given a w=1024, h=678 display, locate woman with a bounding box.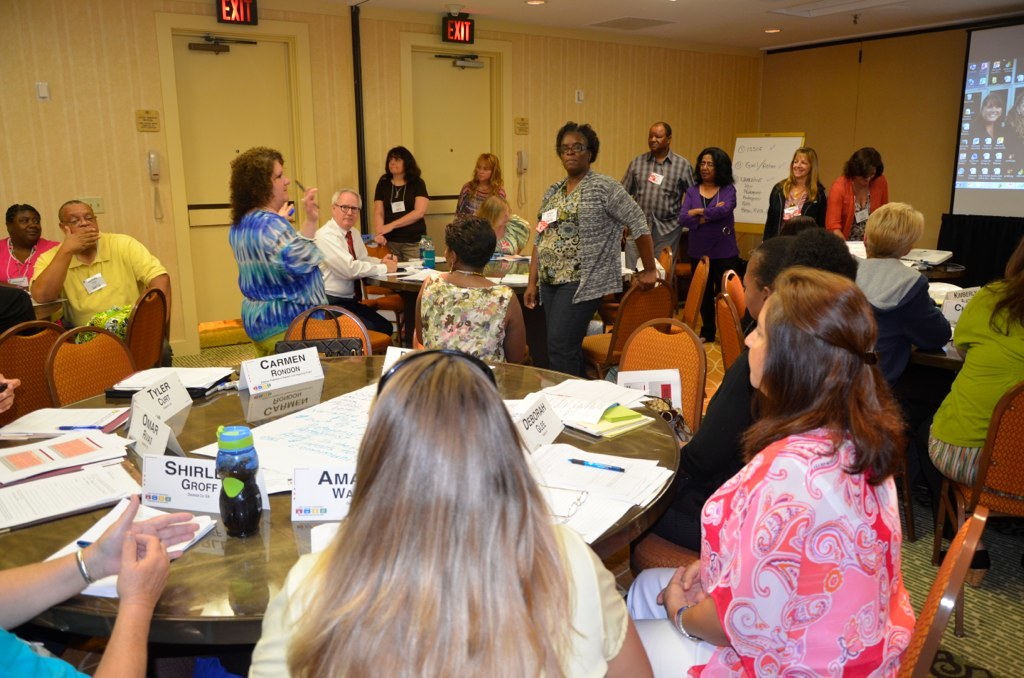
Located: {"left": 246, "top": 352, "right": 654, "bottom": 677}.
